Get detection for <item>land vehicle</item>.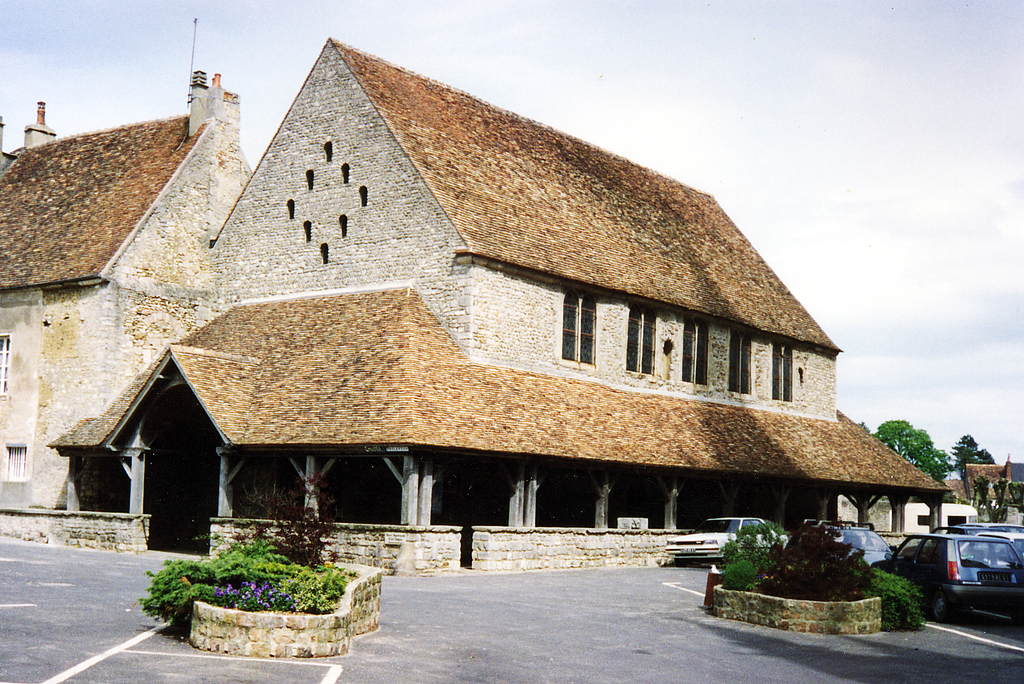
Detection: bbox(664, 516, 787, 565).
